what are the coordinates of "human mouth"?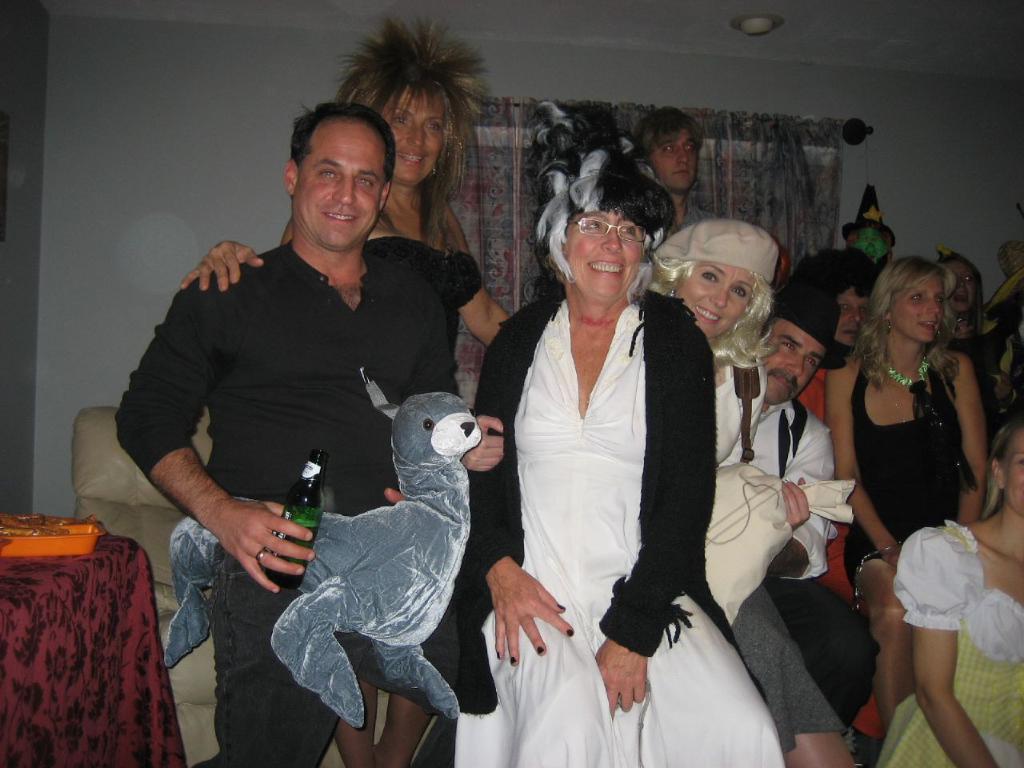
(x1=590, y1=258, x2=621, y2=274).
